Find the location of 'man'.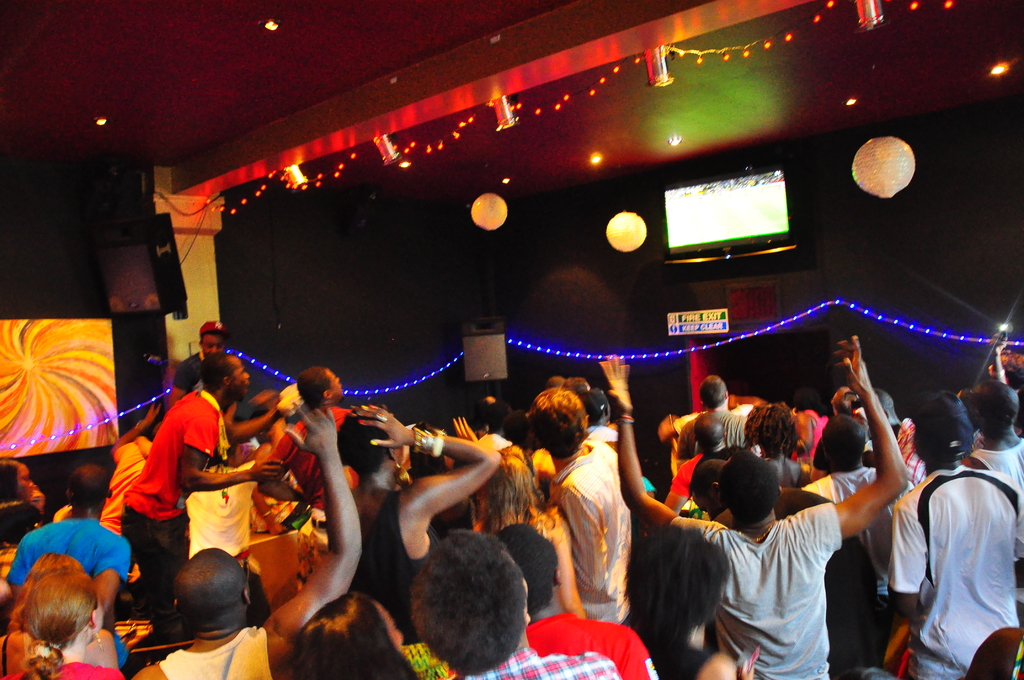
Location: <bbox>413, 530, 618, 679</bbox>.
